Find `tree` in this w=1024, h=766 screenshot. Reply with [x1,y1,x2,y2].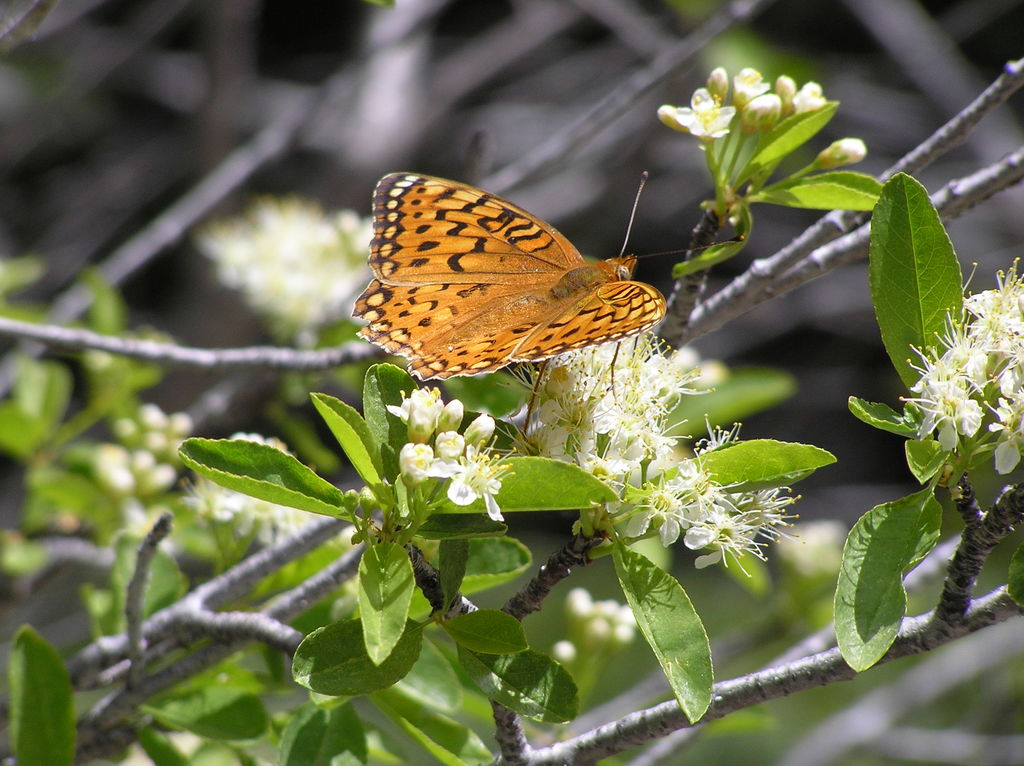
[0,108,1023,751].
